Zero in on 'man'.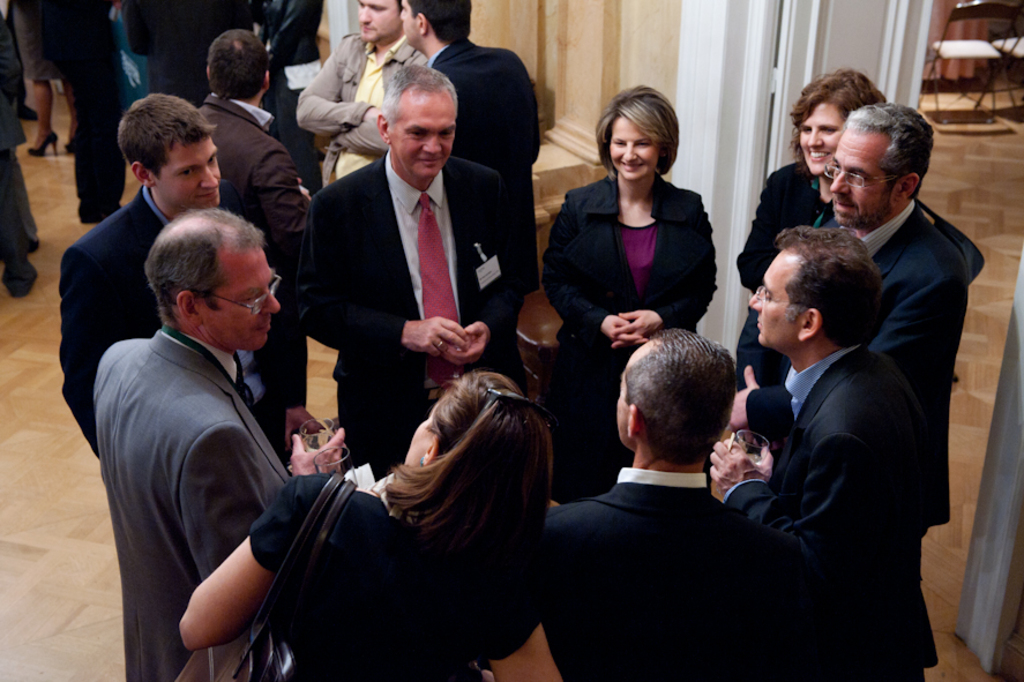
Zeroed in: (735, 102, 969, 576).
